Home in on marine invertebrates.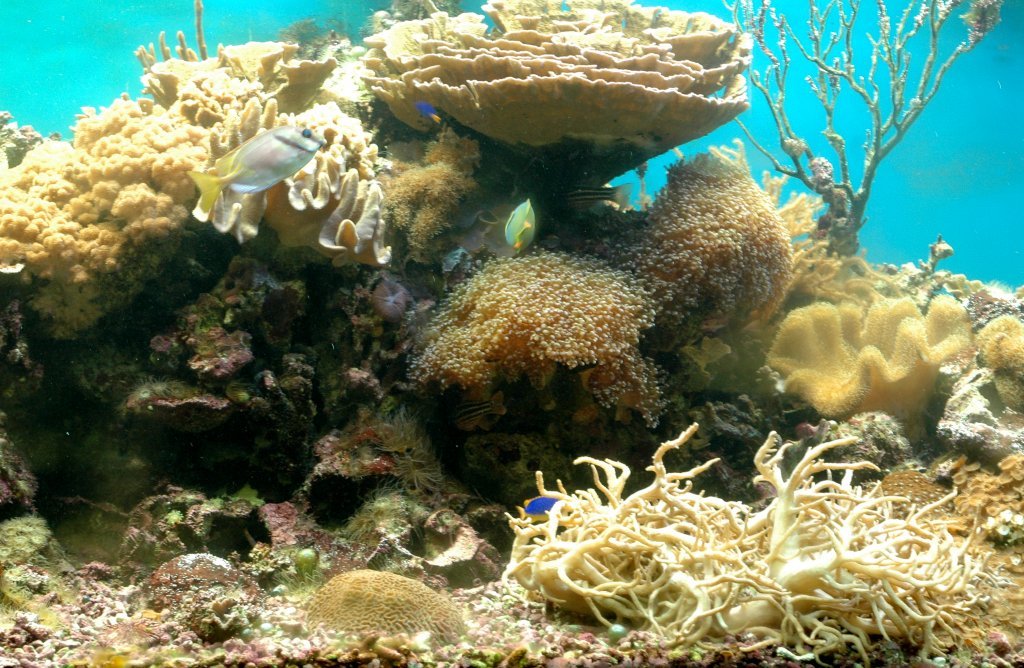
Homed in at [x1=397, y1=227, x2=644, y2=424].
